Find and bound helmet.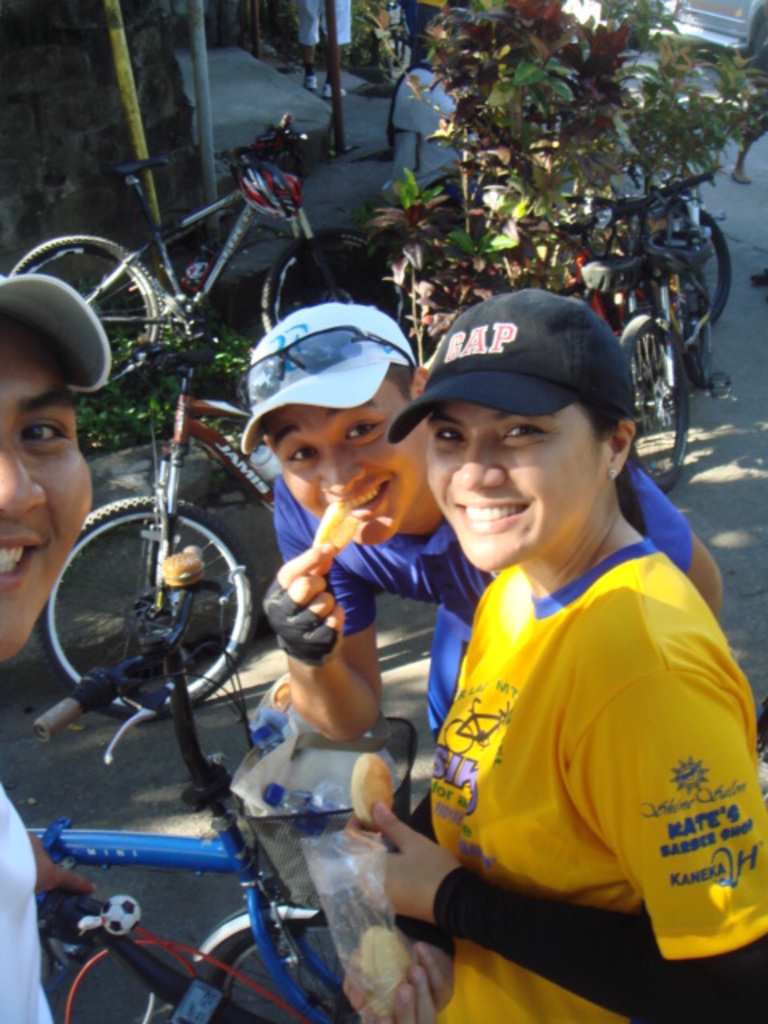
Bound: left=242, top=293, right=424, bottom=475.
